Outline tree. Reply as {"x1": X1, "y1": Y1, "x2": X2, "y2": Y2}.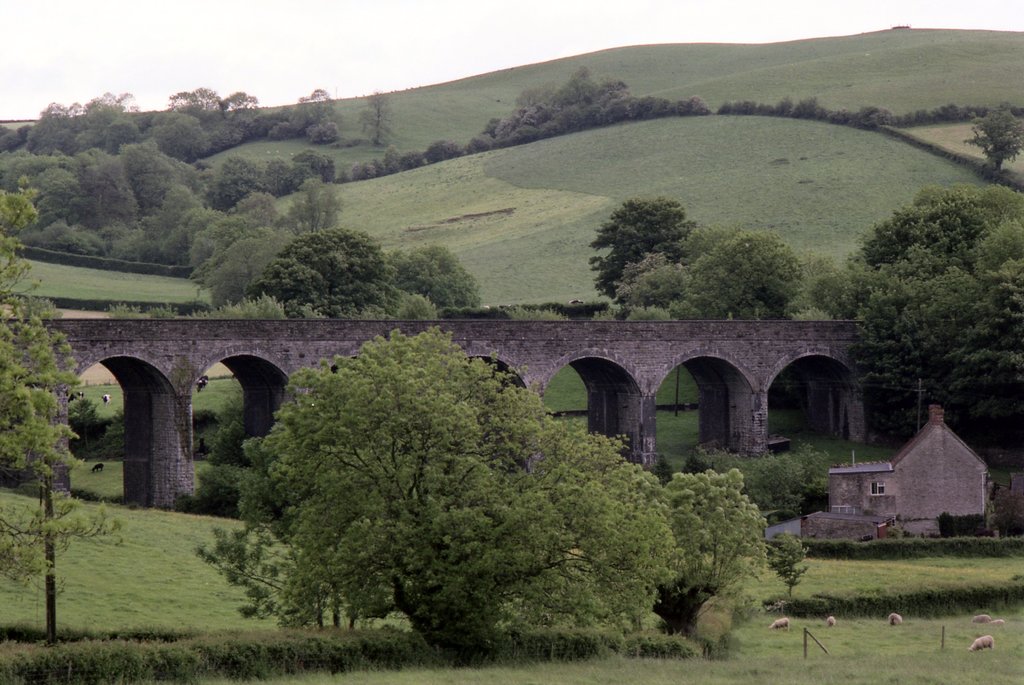
{"x1": 845, "y1": 106, "x2": 889, "y2": 131}.
